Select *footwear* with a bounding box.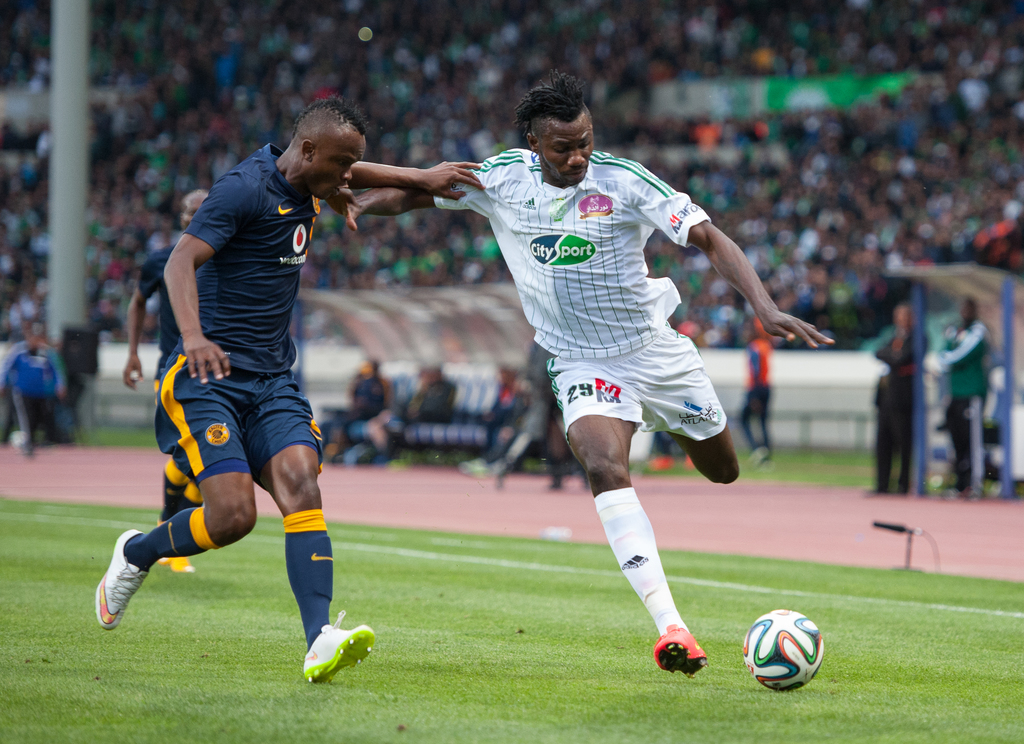
(92,529,153,629).
